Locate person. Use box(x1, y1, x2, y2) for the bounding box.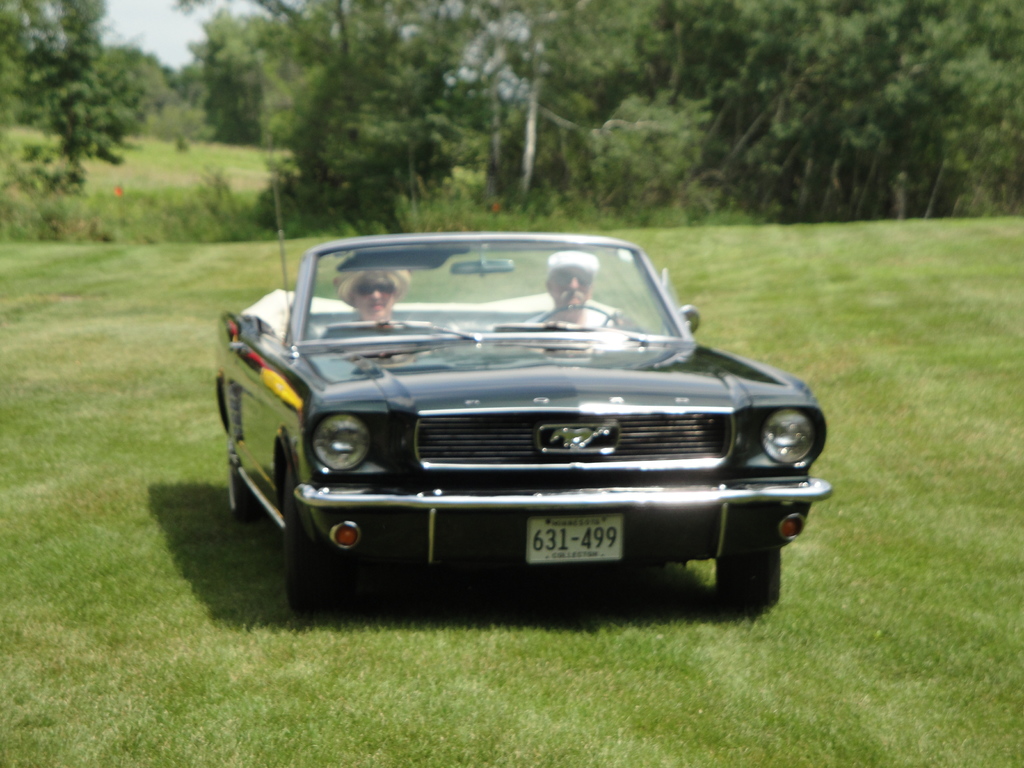
box(515, 243, 652, 332).
